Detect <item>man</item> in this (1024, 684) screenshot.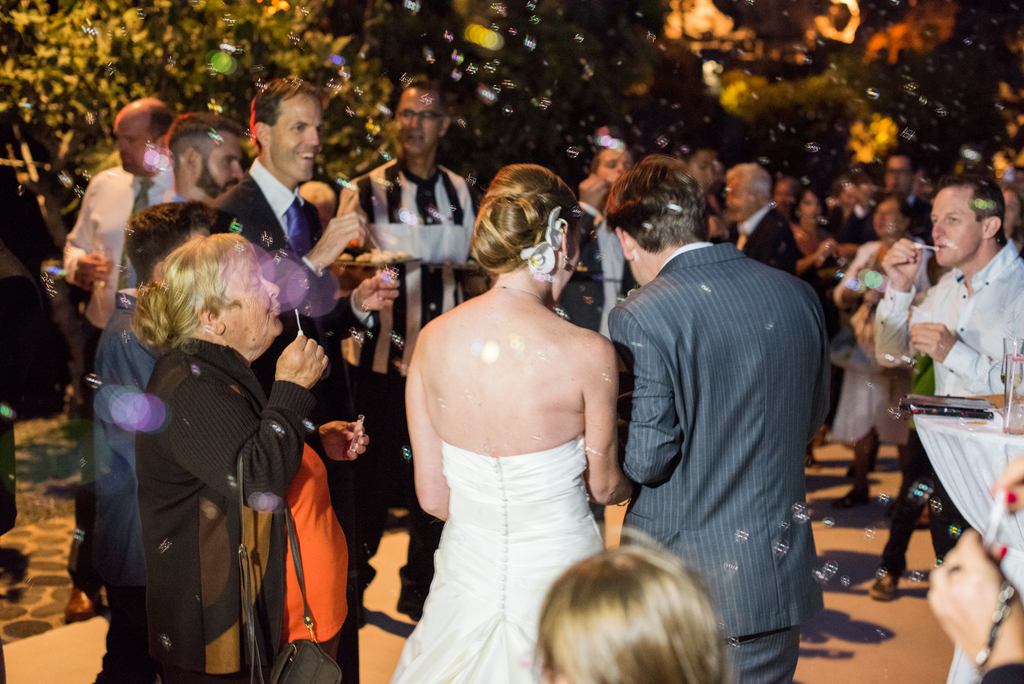
Detection: 600, 190, 850, 665.
